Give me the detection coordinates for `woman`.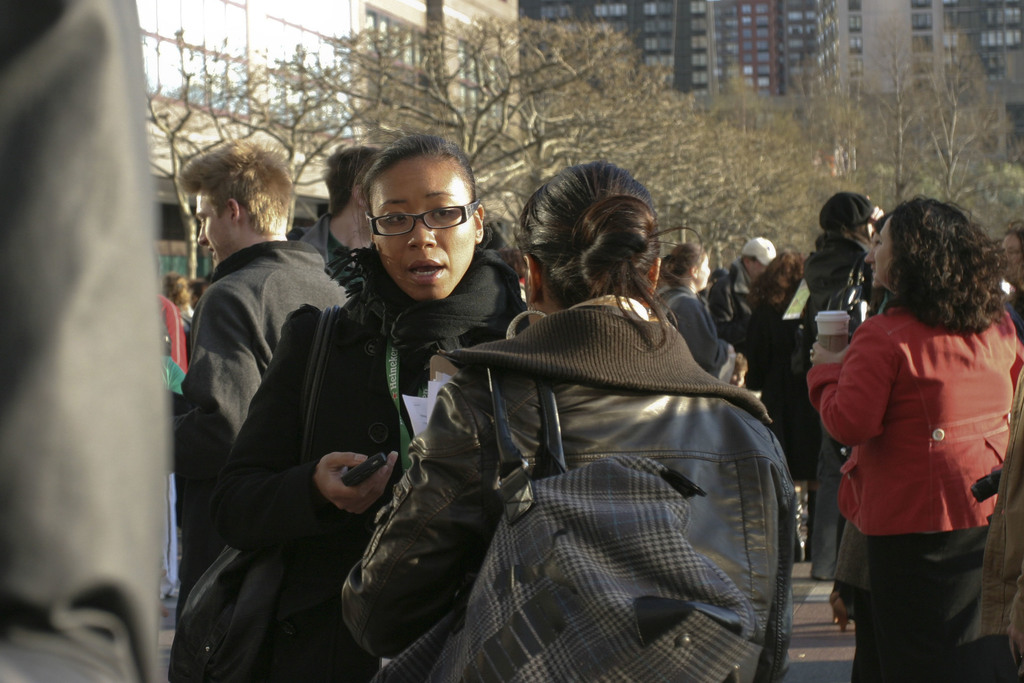
Rect(648, 238, 760, 388).
